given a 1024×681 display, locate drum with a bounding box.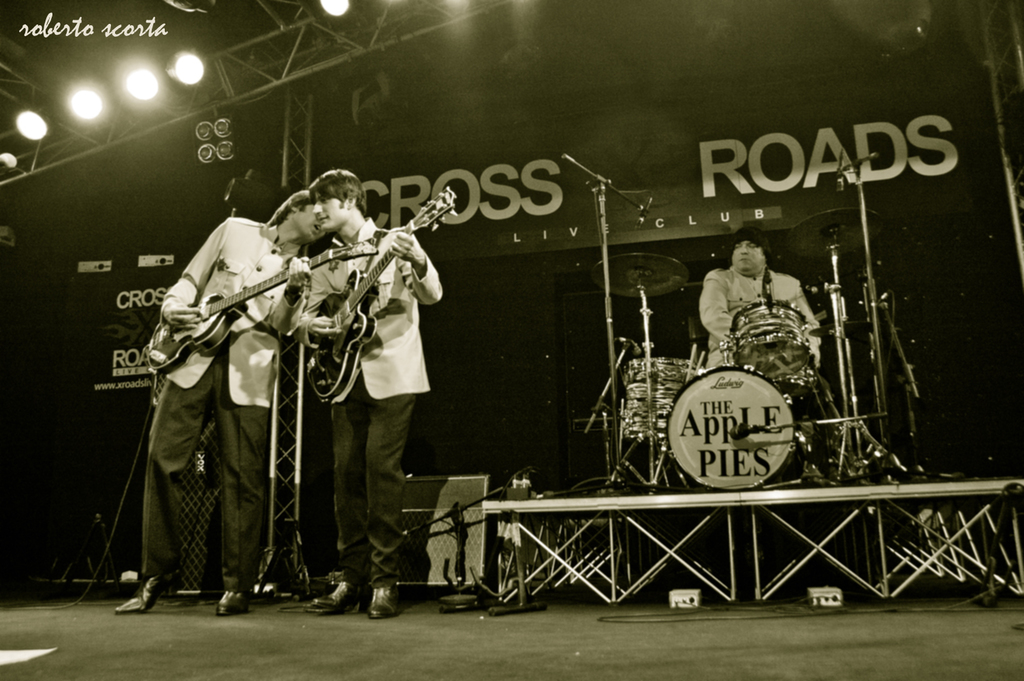
Located: [x1=738, y1=297, x2=814, y2=390].
